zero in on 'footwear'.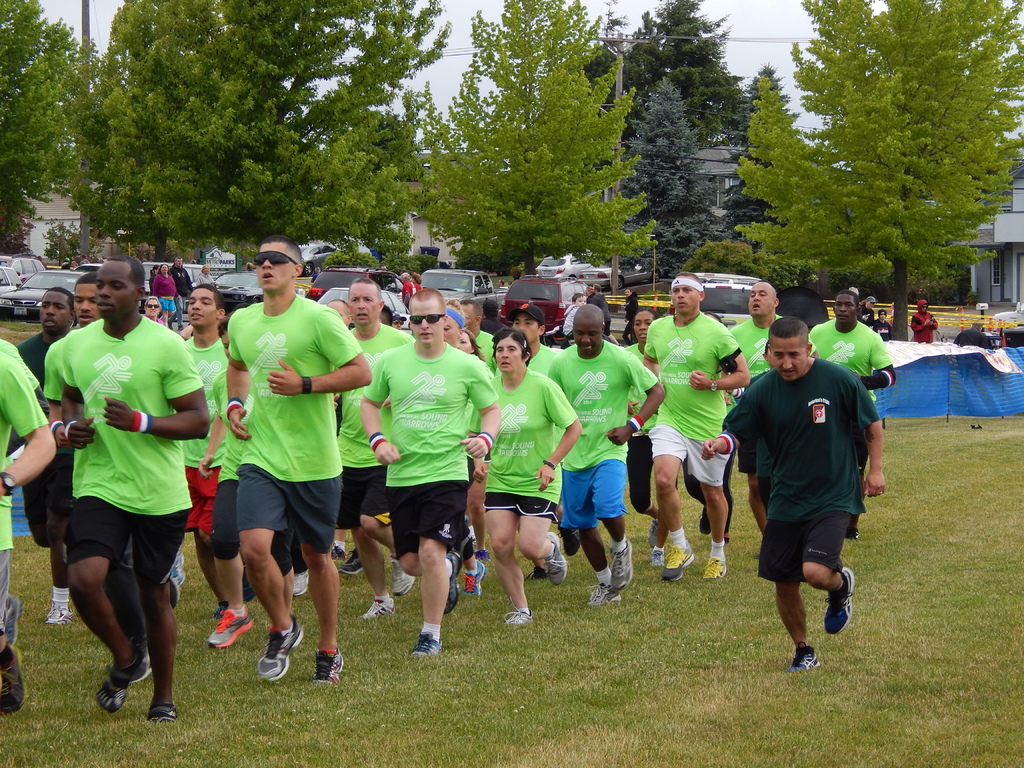
Zeroed in: bbox=[361, 590, 392, 619].
